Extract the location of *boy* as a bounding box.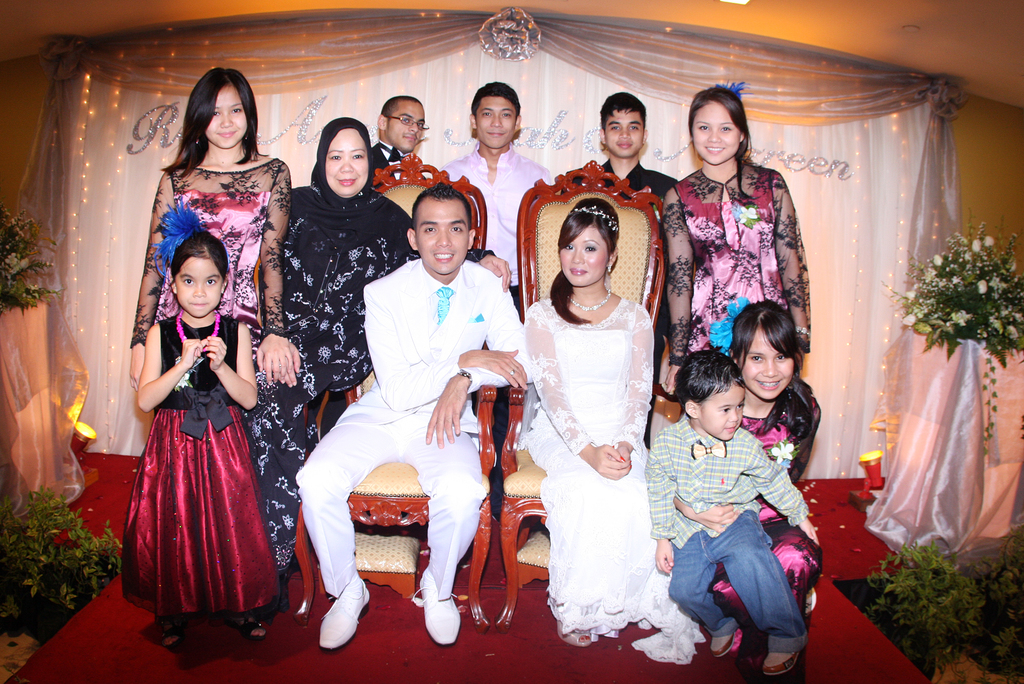
(582,94,681,220).
